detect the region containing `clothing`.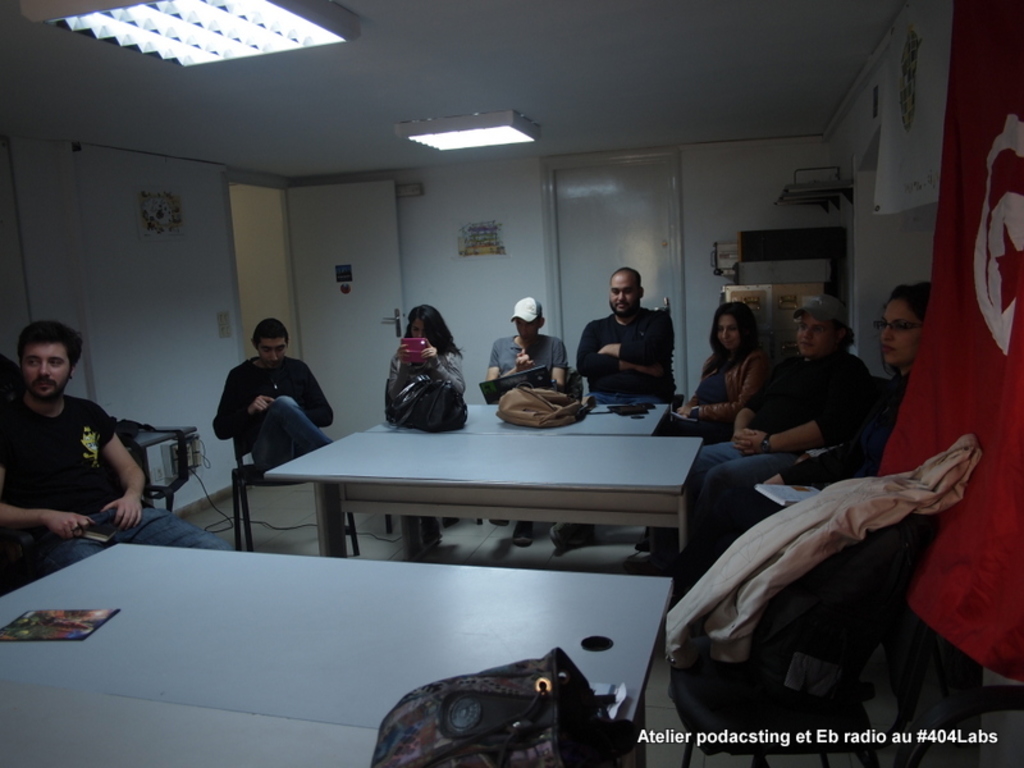
(left=22, top=500, right=239, bottom=581).
